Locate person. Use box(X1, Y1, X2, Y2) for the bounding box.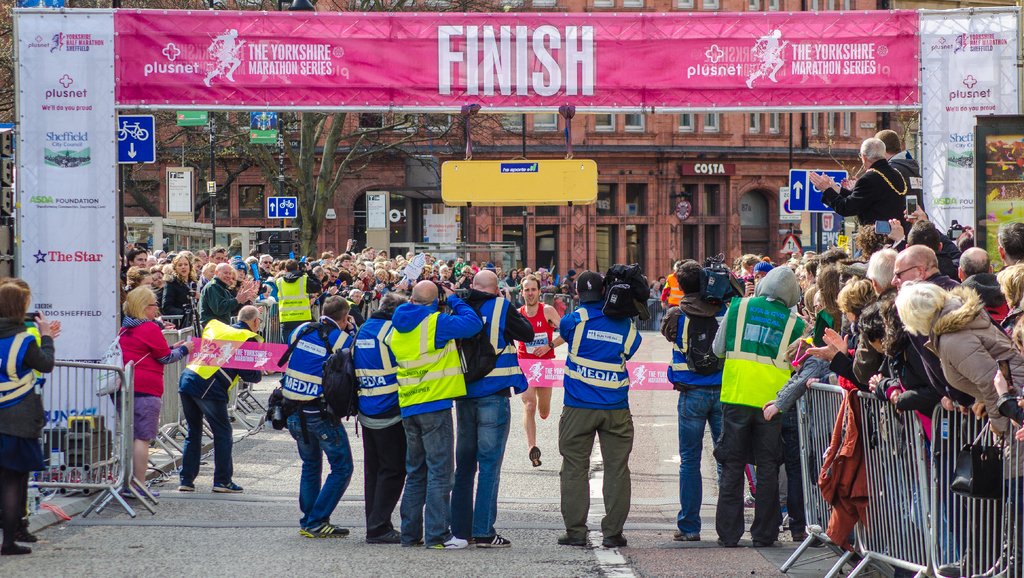
box(0, 275, 58, 558).
